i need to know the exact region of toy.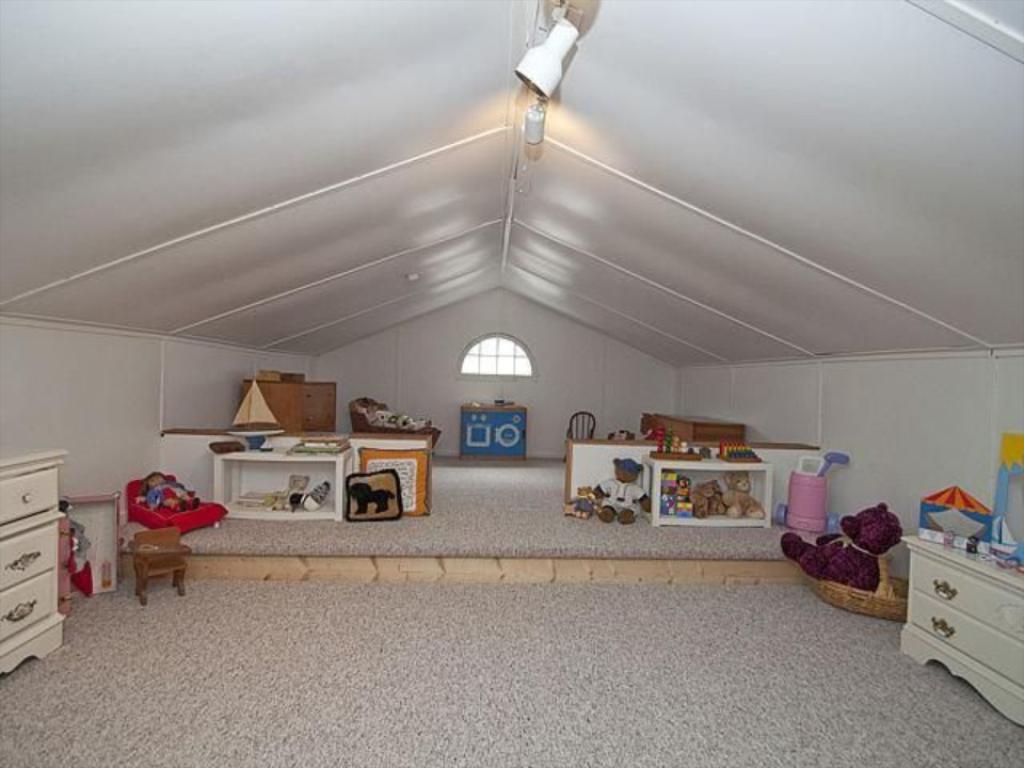
Region: {"x1": 159, "y1": 419, "x2": 229, "y2": 507}.
